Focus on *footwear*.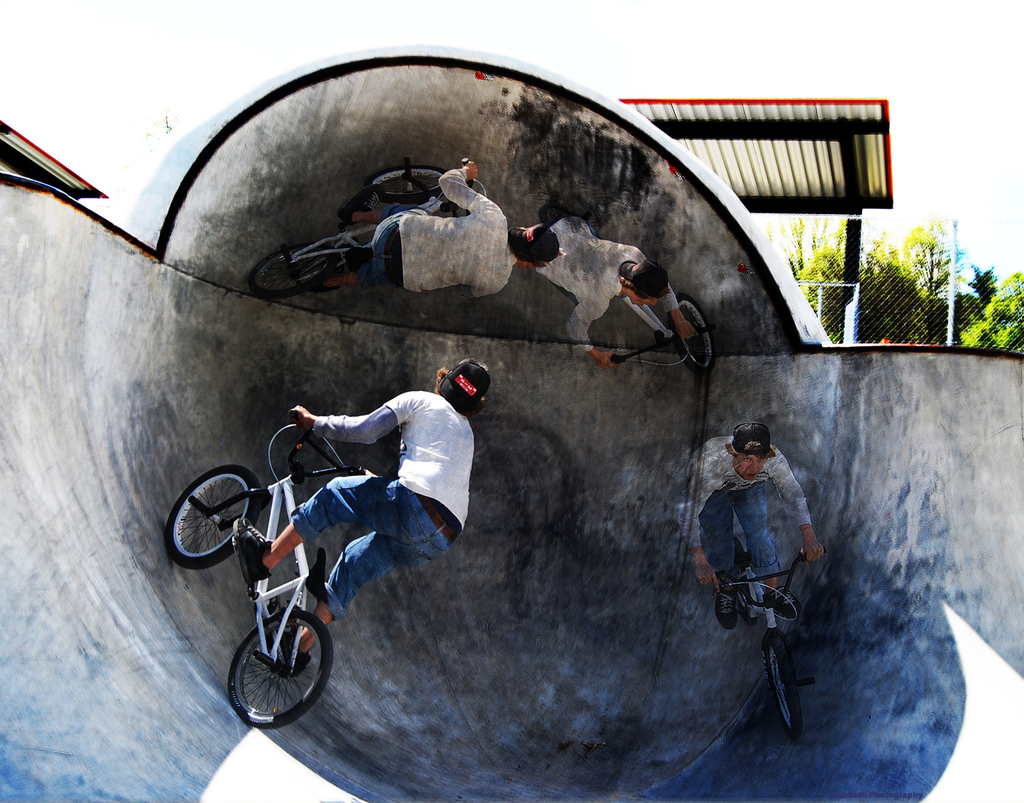
Focused at pyautogui.locateOnScreen(232, 517, 273, 587).
